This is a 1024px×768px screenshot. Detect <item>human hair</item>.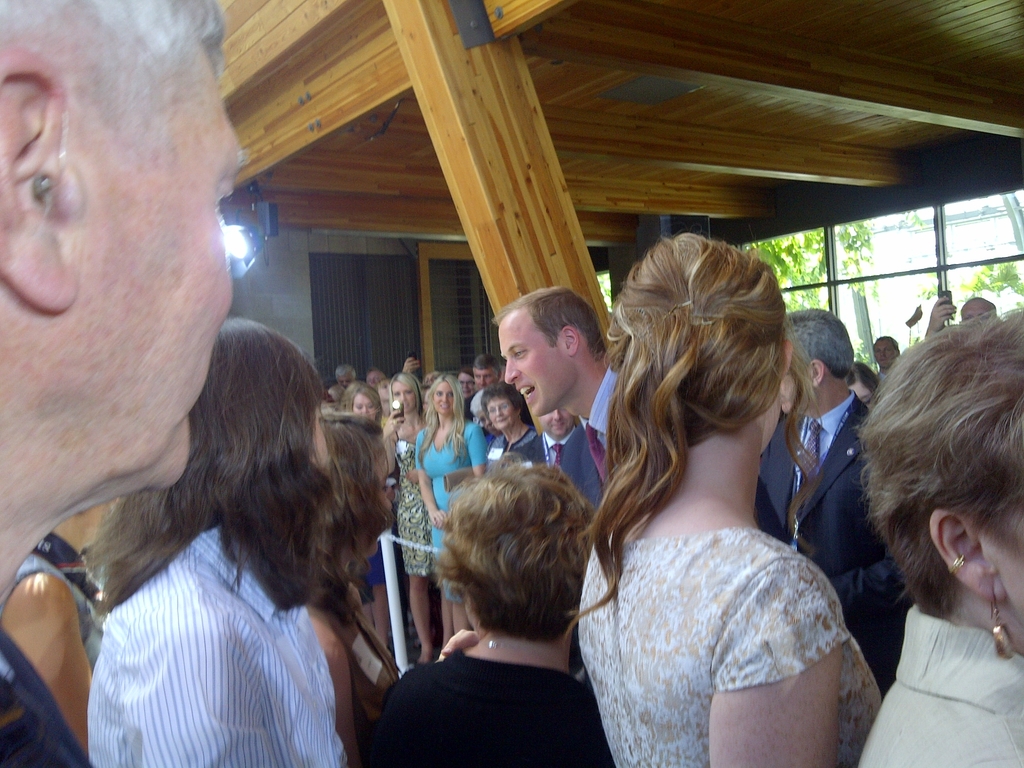
340/385/392/413.
